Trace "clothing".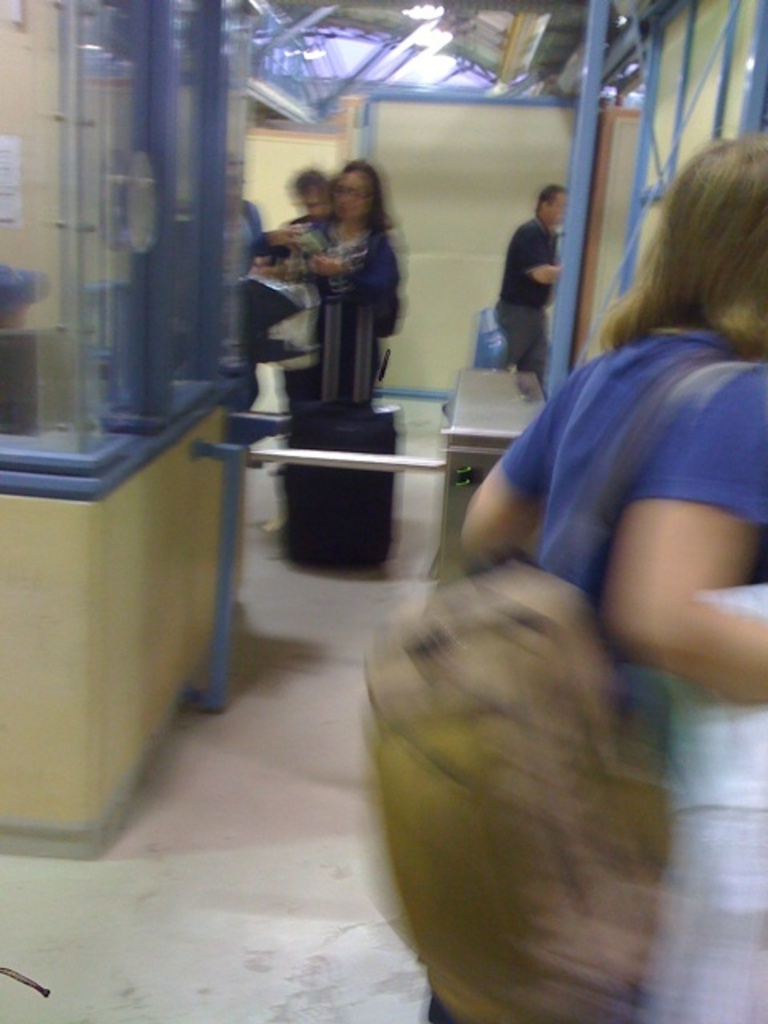
Traced to x1=264, y1=205, x2=325, y2=414.
